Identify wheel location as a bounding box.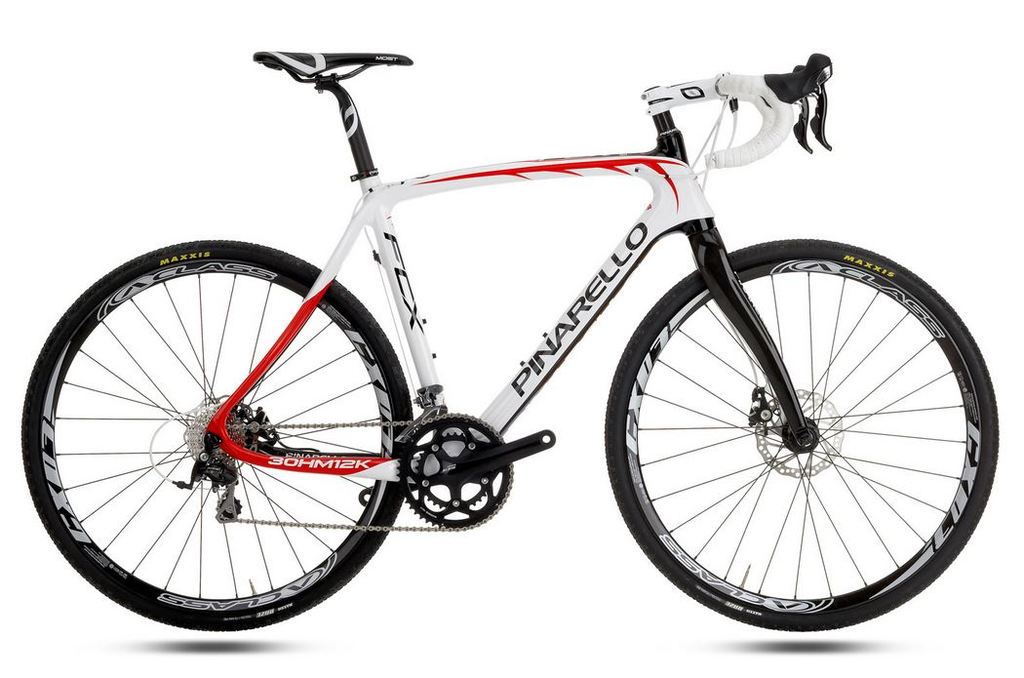
pyautogui.locateOnScreen(23, 240, 412, 632).
